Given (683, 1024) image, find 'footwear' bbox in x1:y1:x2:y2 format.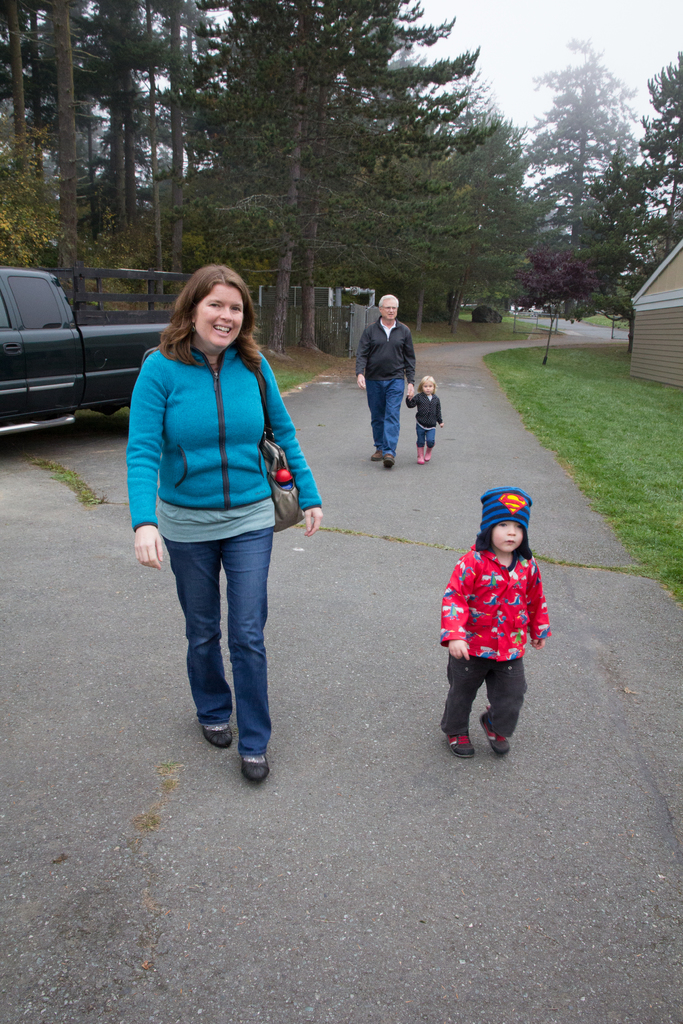
413:447:425:467.
